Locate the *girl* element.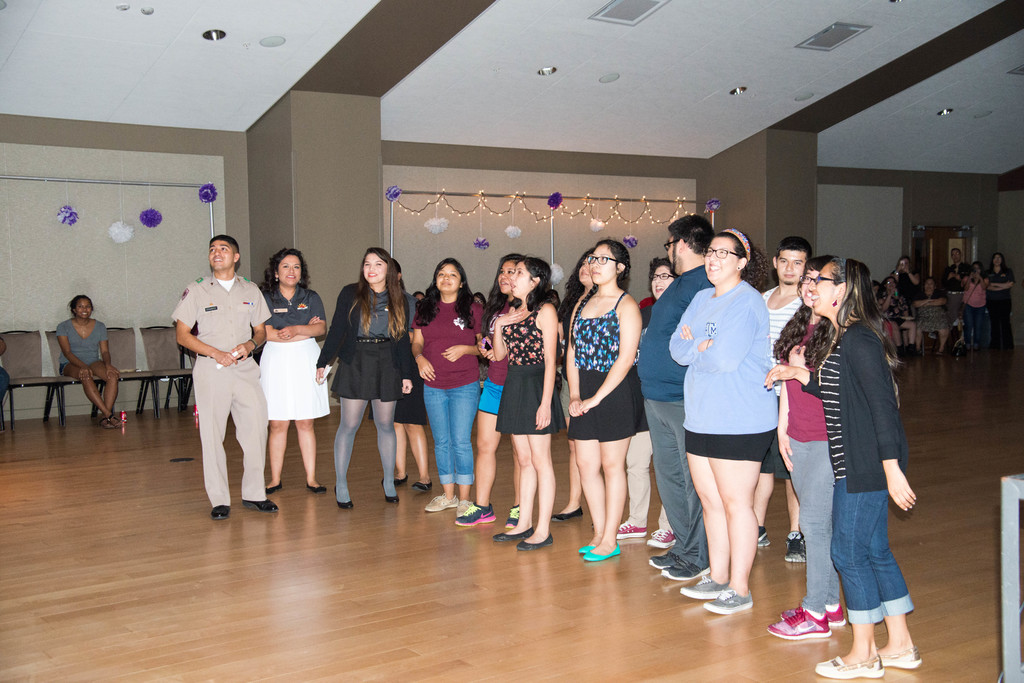
Element bbox: x1=988, y1=252, x2=1021, y2=383.
